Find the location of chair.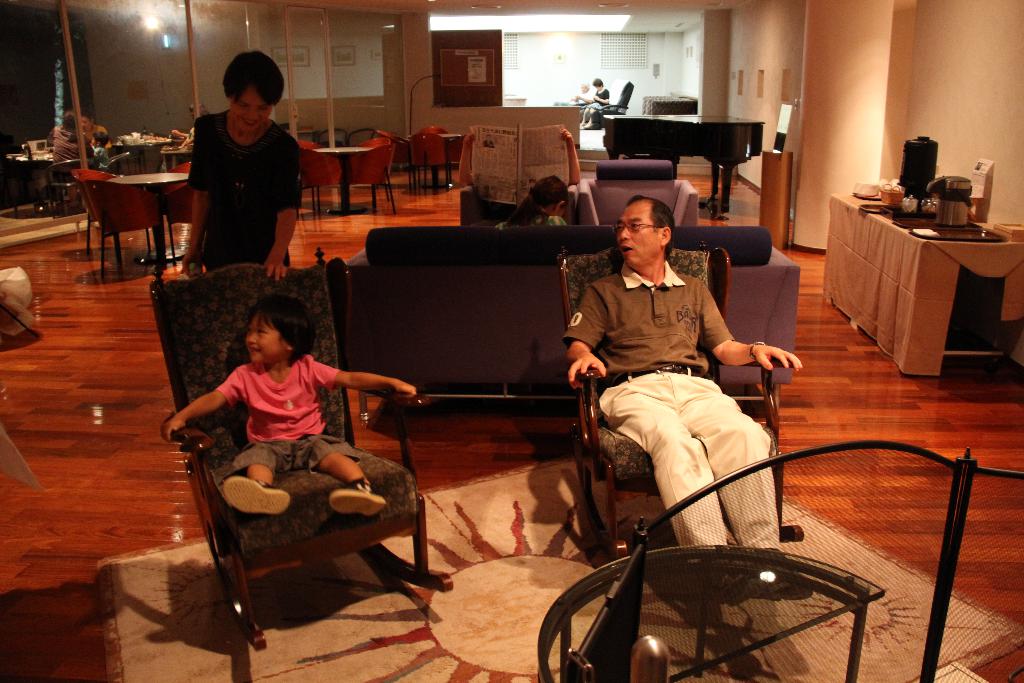
Location: {"x1": 378, "y1": 129, "x2": 417, "y2": 191}.
